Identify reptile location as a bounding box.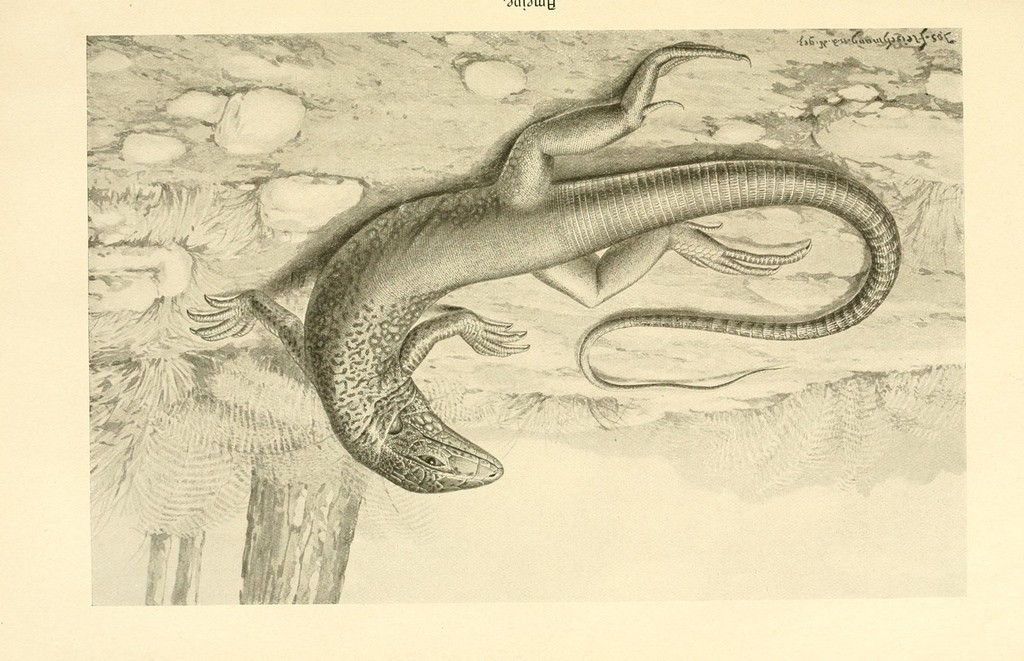
crop(182, 45, 904, 495).
